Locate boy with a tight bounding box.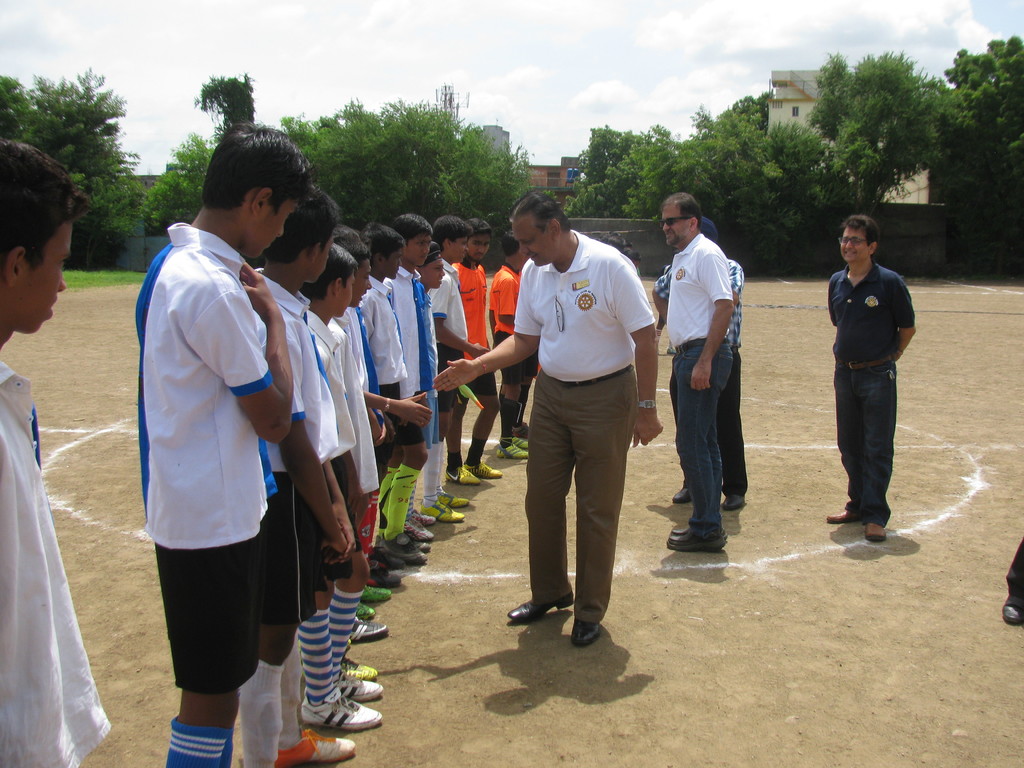
crop(305, 244, 385, 652).
